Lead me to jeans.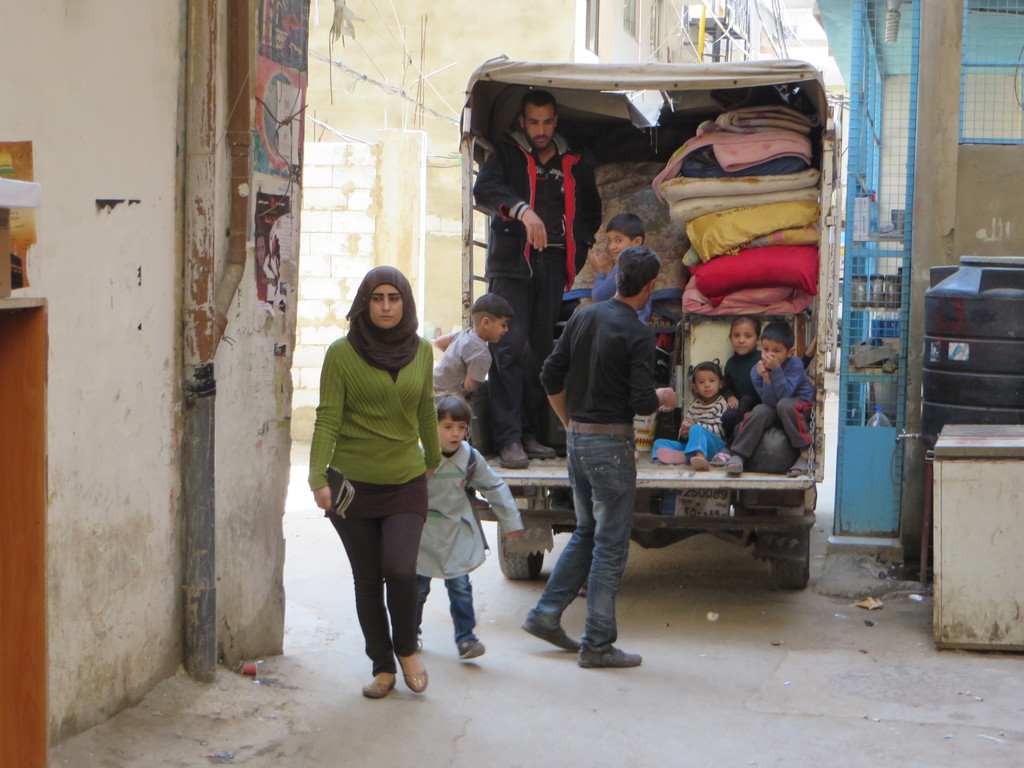
Lead to [540, 425, 651, 676].
